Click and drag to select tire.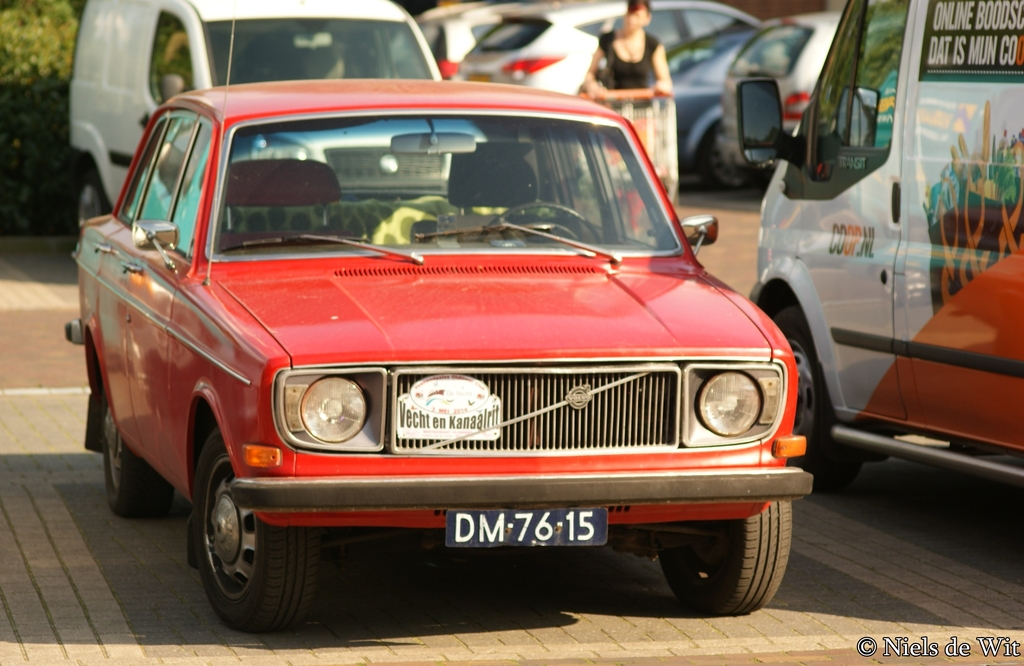
Selection: pyautogui.locateOnScreen(703, 127, 756, 190).
